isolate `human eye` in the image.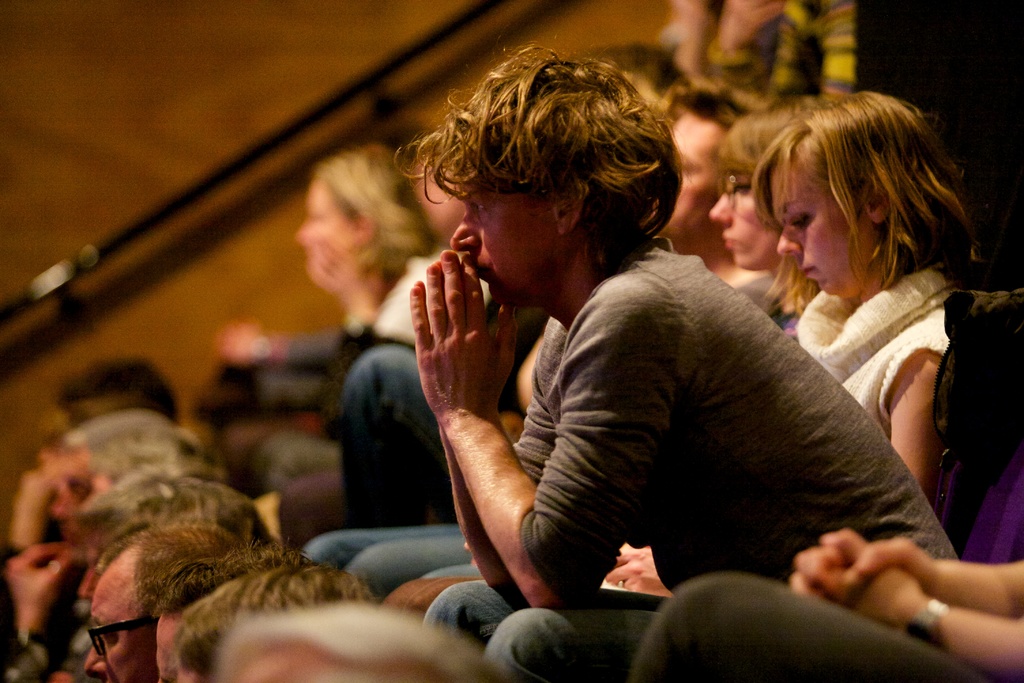
Isolated region: 470:196:488:213.
